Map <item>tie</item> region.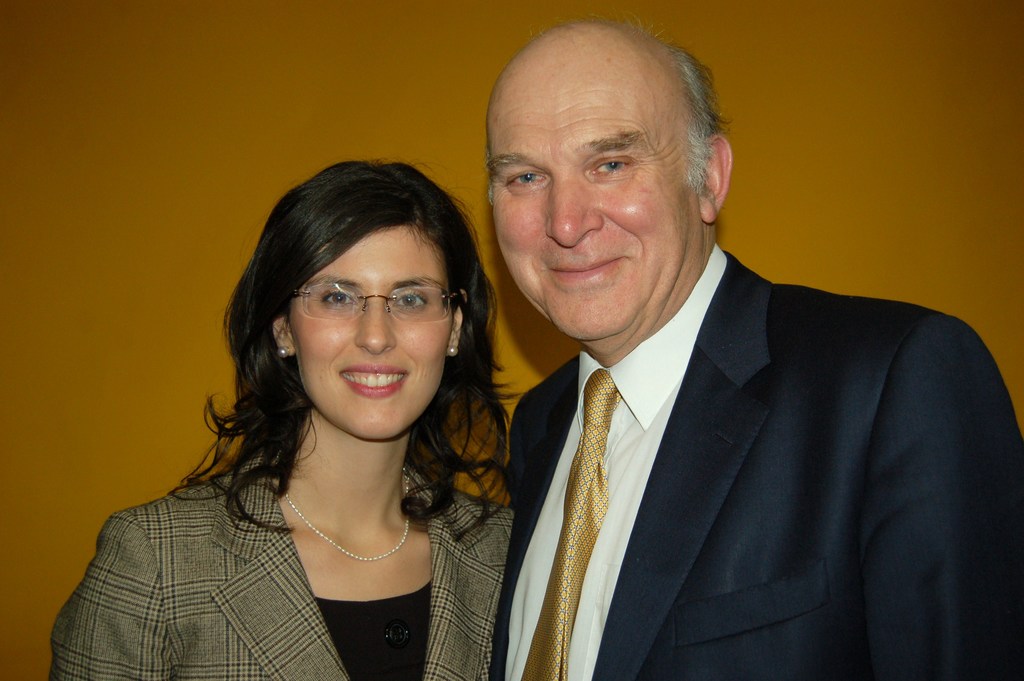
Mapped to [518, 361, 624, 680].
